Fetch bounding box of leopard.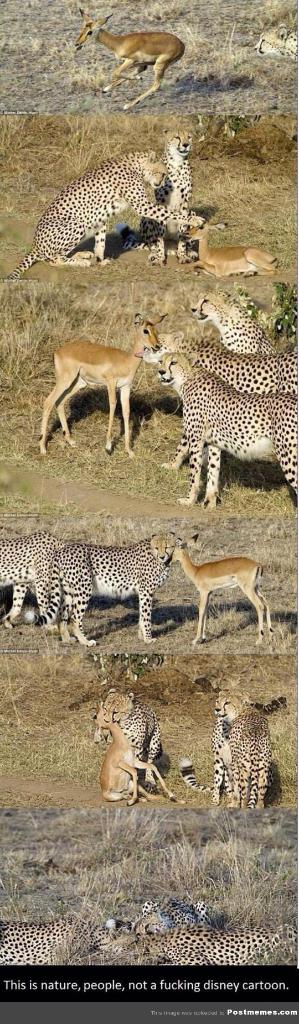
Bbox: <box>4,154,211,276</box>.
